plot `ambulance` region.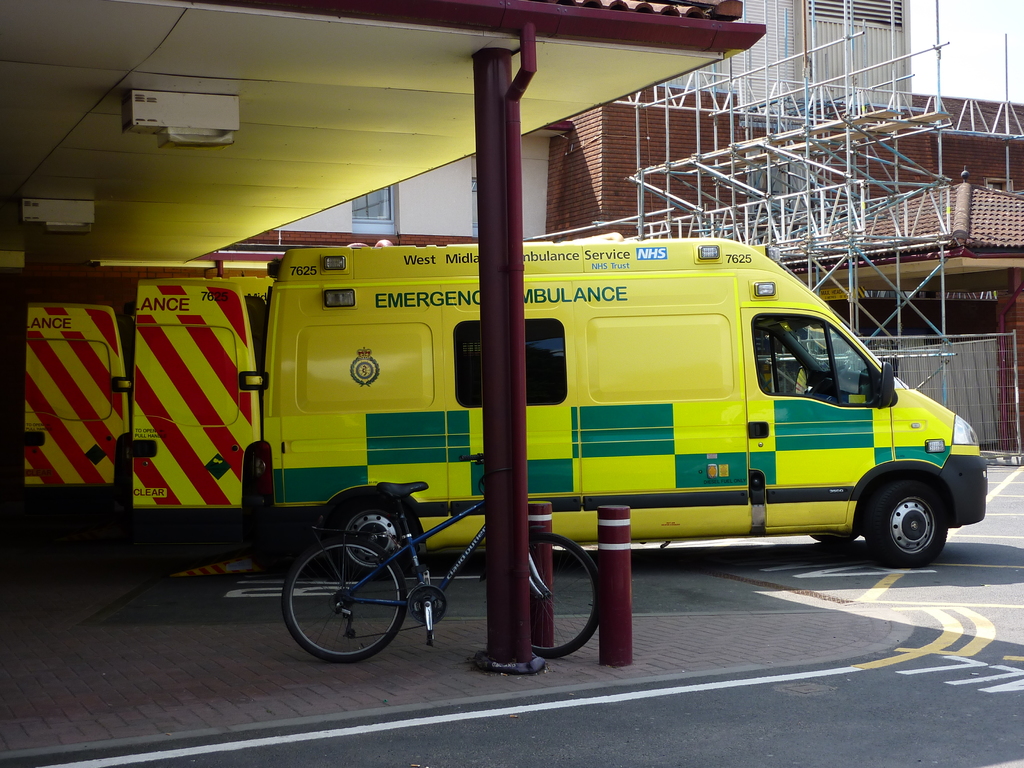
Plotted at x1=21 y1=301 x2=132 y2=487.
